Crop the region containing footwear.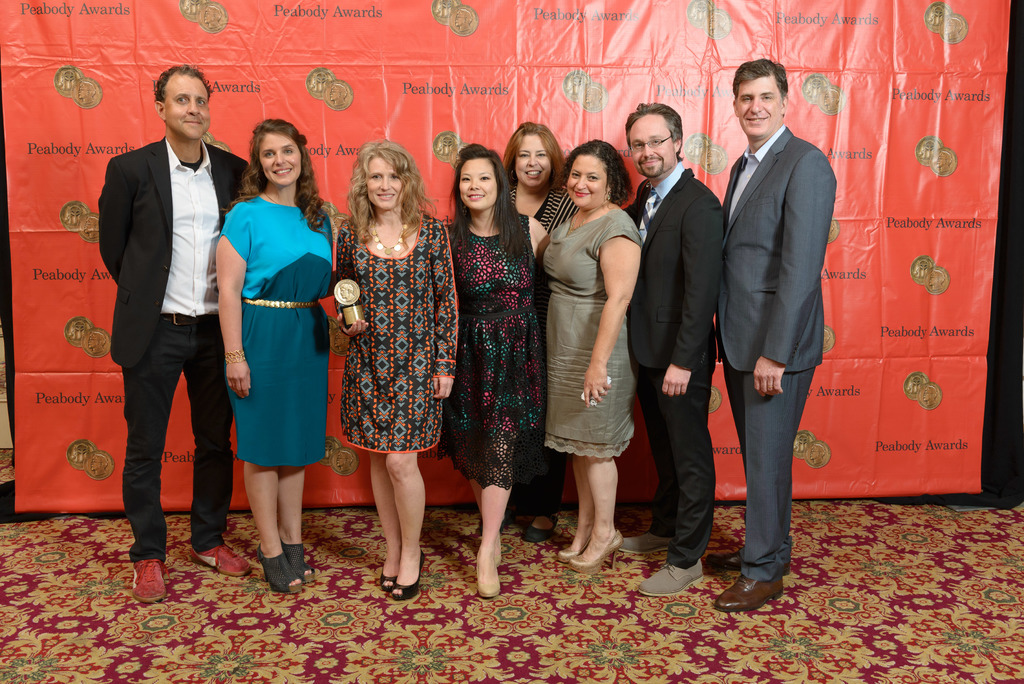
Crop region: 113:539:174:616.
